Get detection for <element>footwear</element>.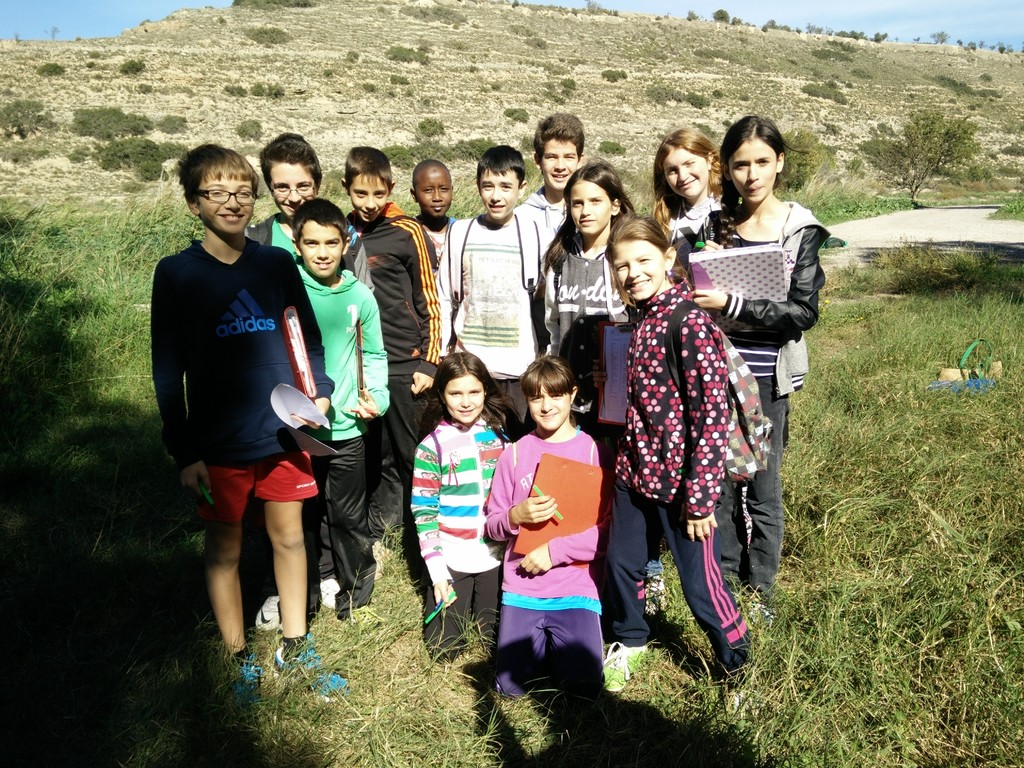
Detection: [321,580,340,611].
